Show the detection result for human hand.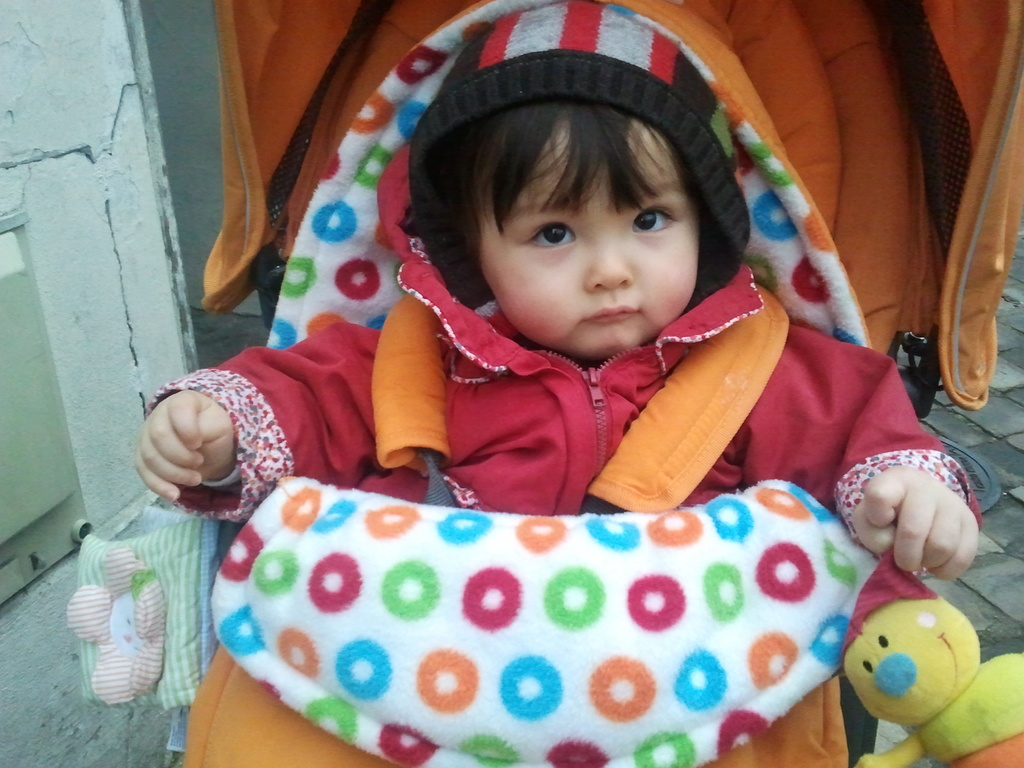
select_region(845, 457, 989, 595).
